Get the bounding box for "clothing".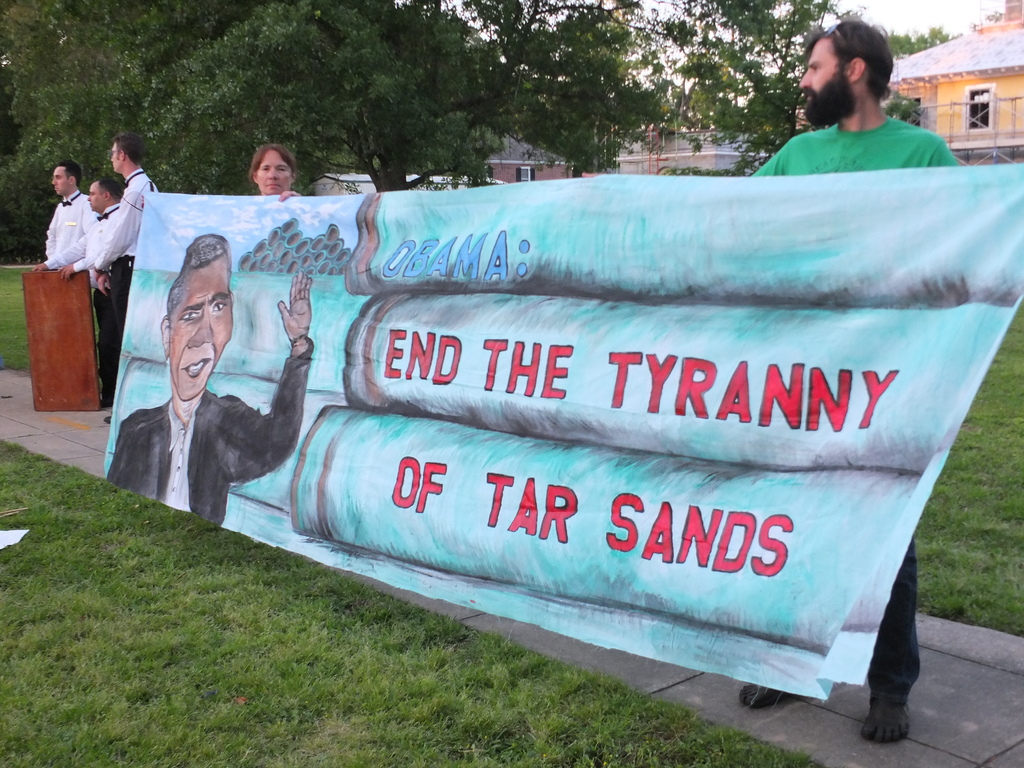
(109, 361, 310, 523).
